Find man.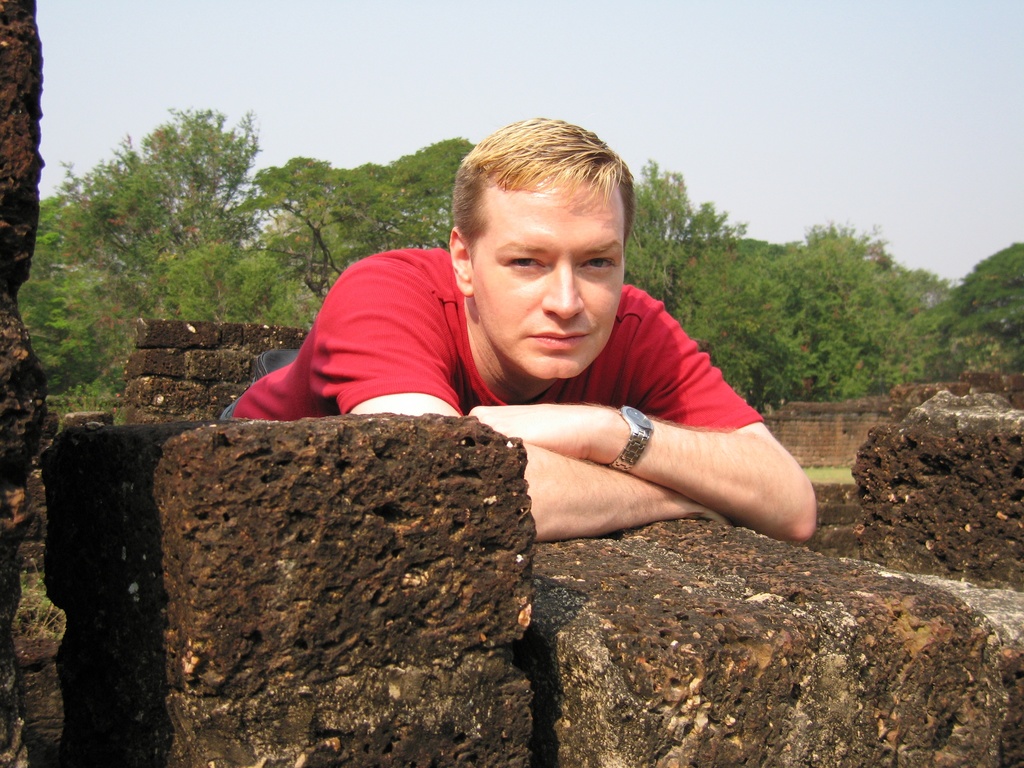
x1=212 y1=117 x2=817 y2=544.
